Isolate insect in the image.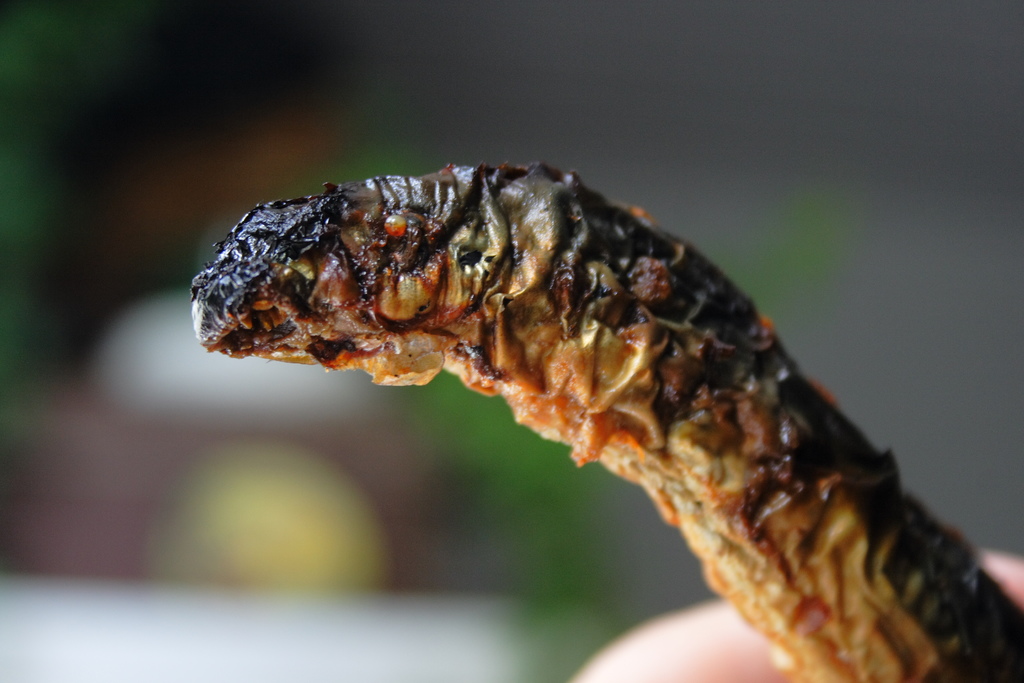
Isolated region: 189,162,1023,682.
